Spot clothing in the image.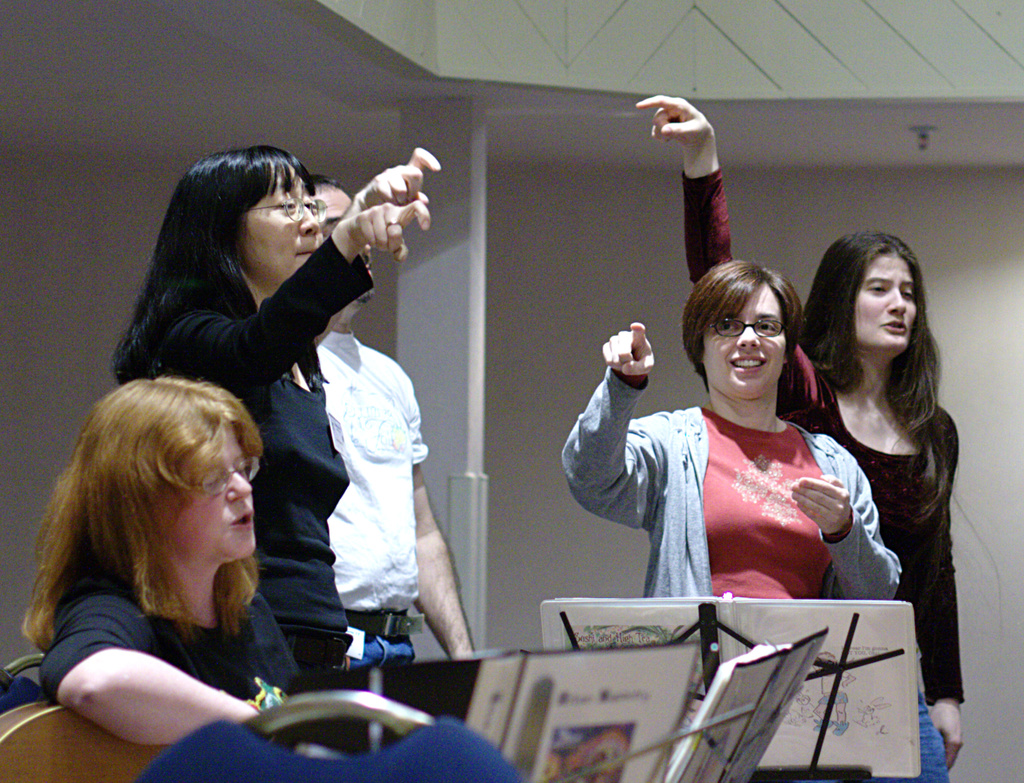
clothing found at x1=684, y1=165, x2=968, y2=782.
